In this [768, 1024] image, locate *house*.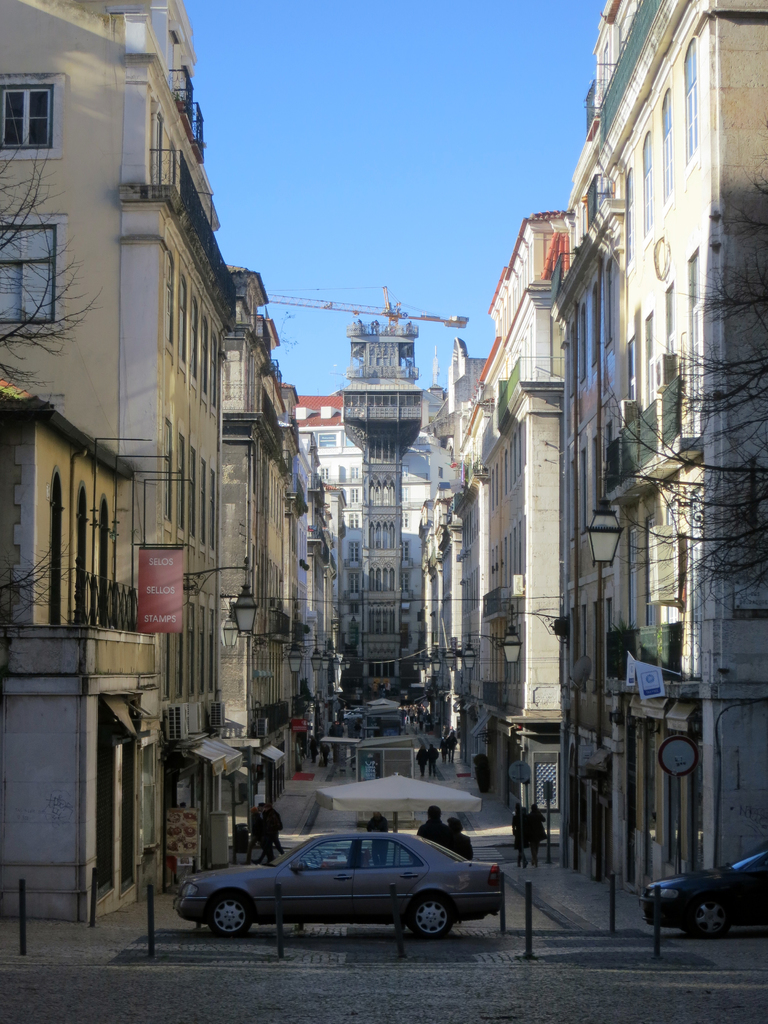
Bounding box: <box>463,209,575,822</box>.
